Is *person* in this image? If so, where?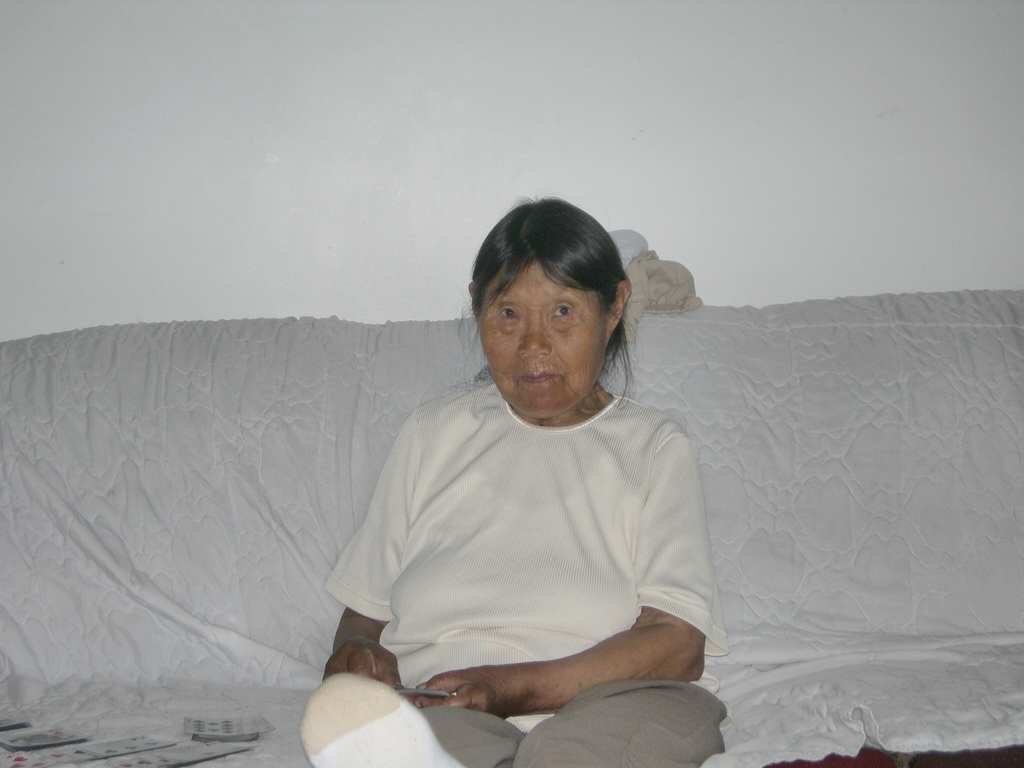
Yes, at 337,188,737,754.
